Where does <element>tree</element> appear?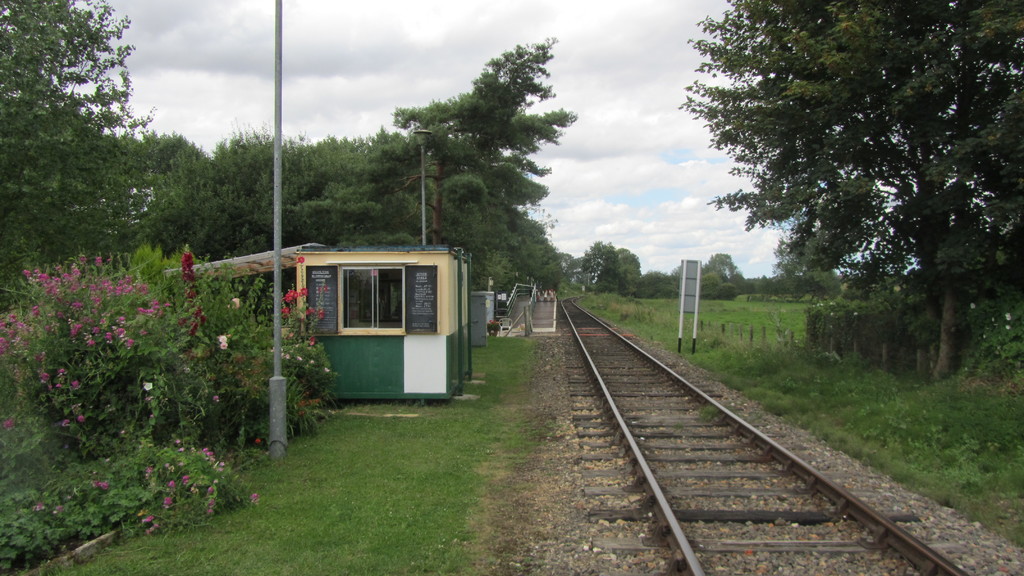
Appears at <box>278,38,573,292</box>.
